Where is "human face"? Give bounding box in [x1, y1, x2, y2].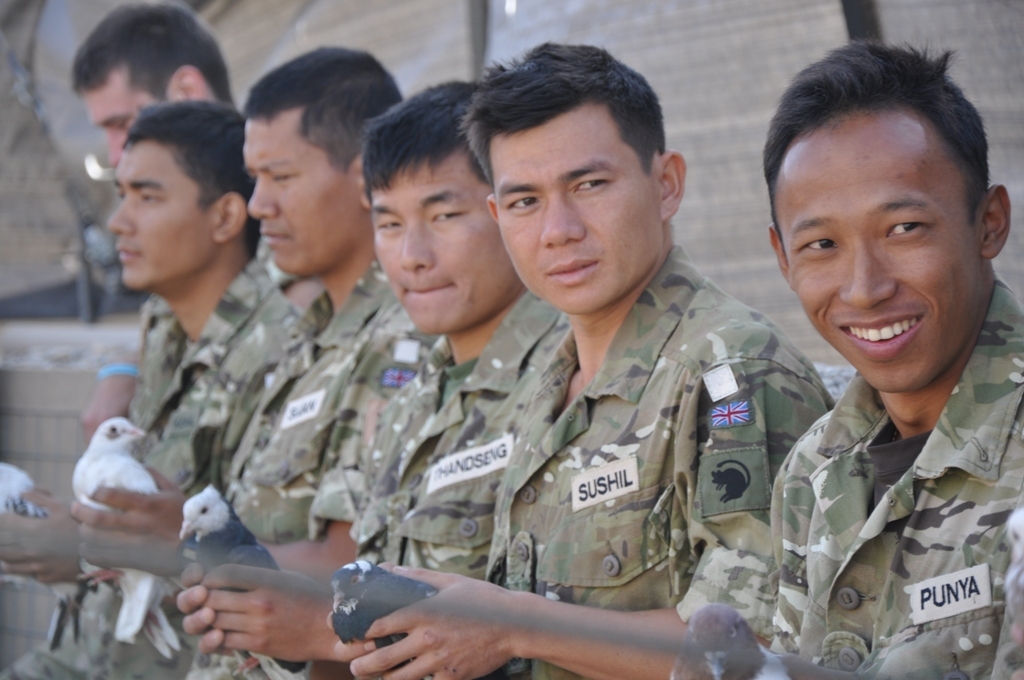
[497, 121, 666, 310].
